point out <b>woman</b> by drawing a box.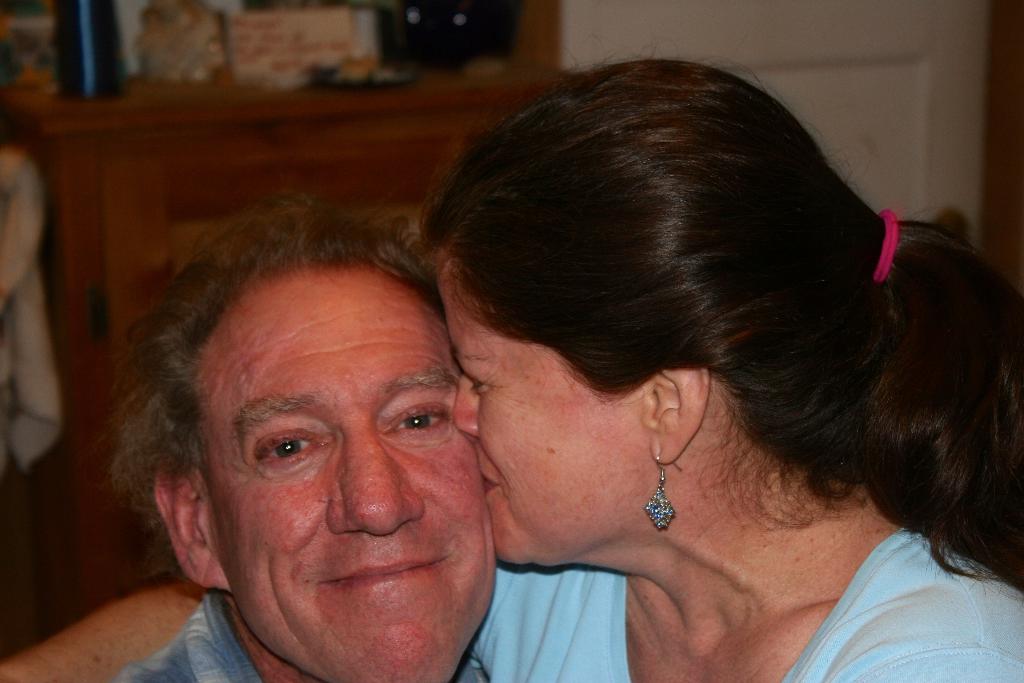
region(220, 56, 1023, 679).
